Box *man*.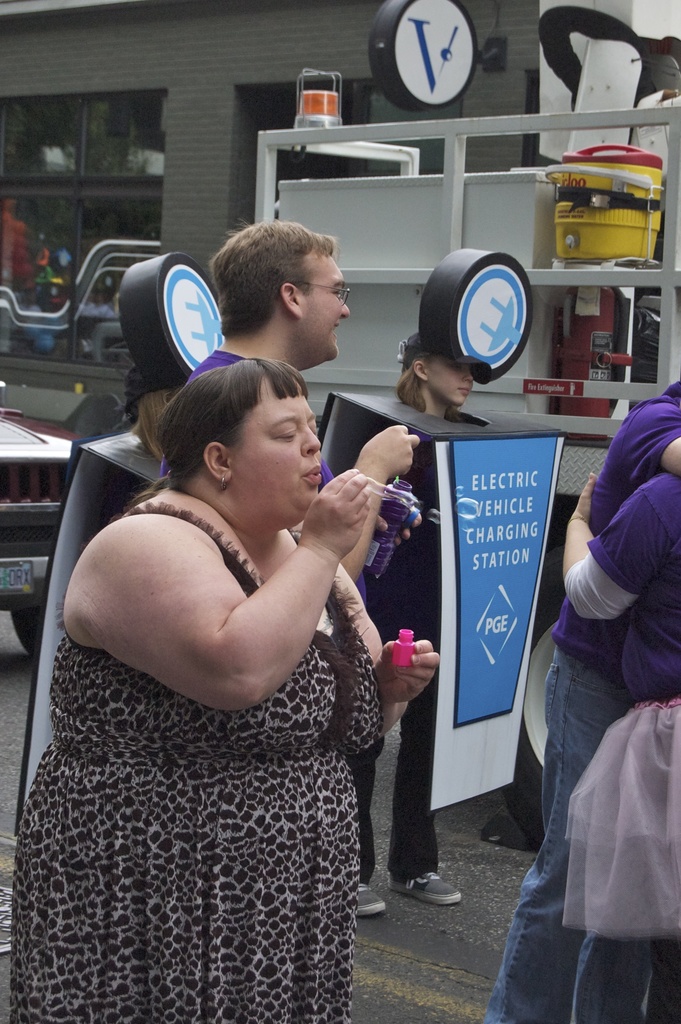
<box>179,199,431,598</box>.
